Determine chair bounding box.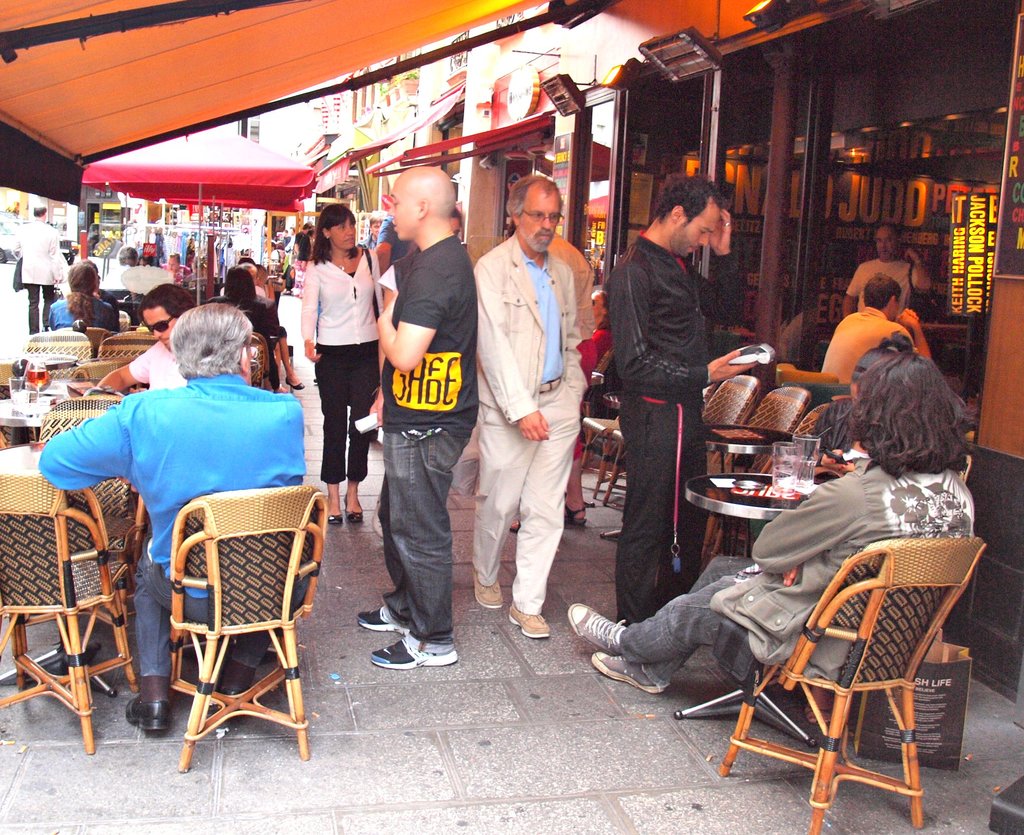
Determined: locate(721, 536, 989, 834).
